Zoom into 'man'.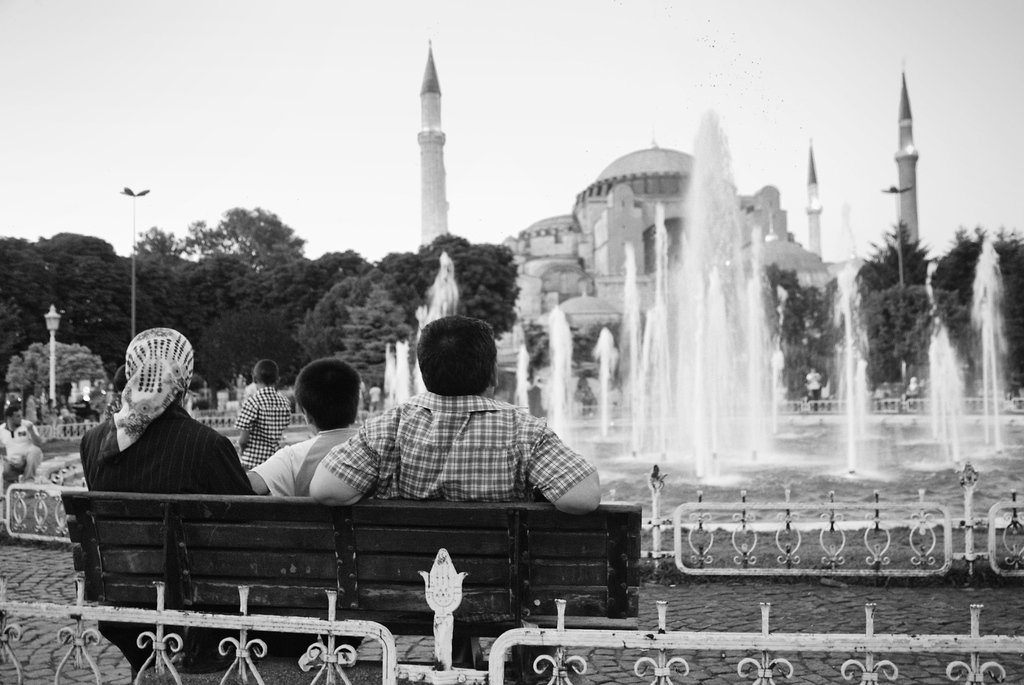
Zoom target: detection(0, 407, 41, 491).
